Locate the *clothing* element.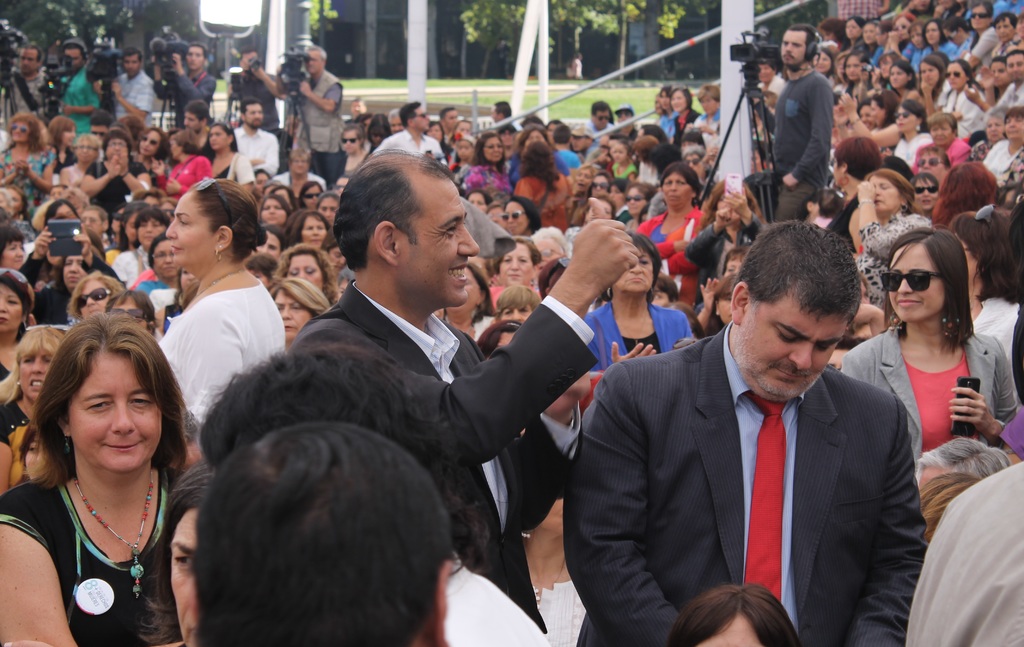
Element bbox: (835, 314, 1012, 442).
